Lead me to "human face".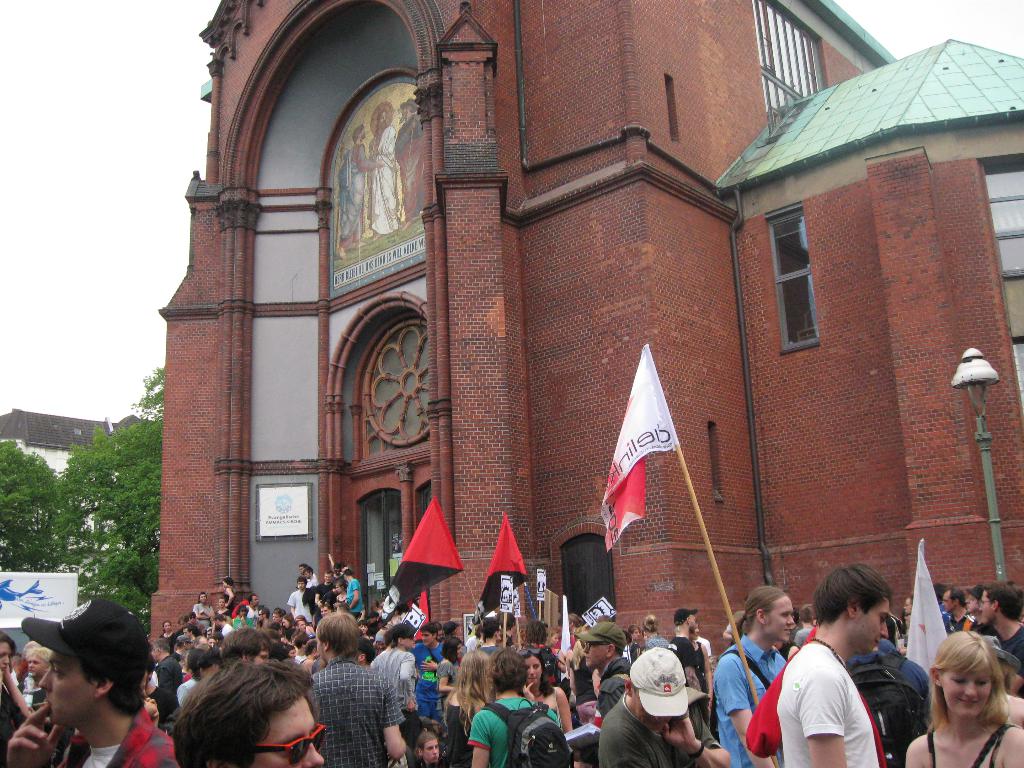
Lead to bbox=(248, 696, 326, 767).
